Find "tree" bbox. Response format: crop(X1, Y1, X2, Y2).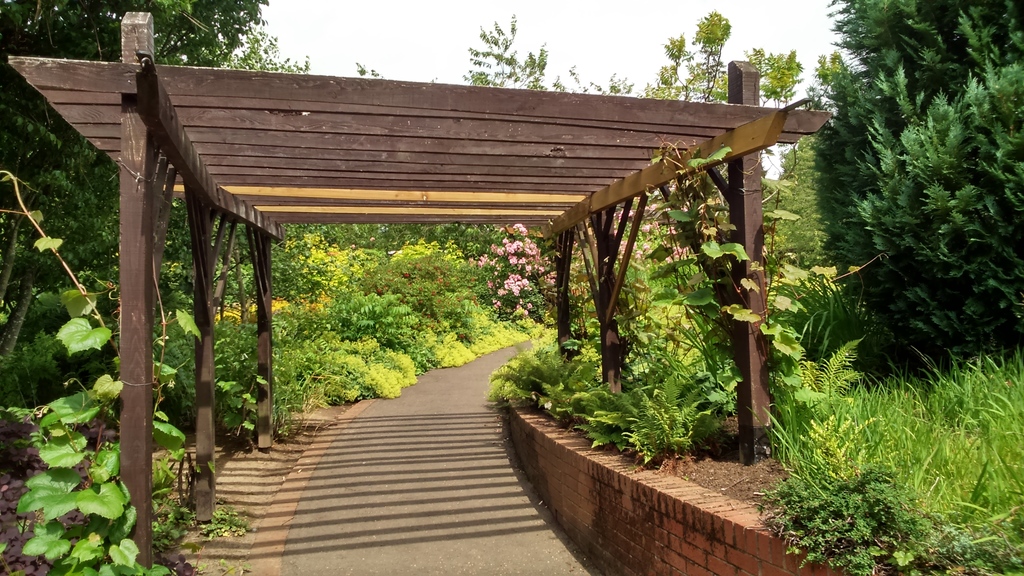
crop(556, 69, 632, 94).
